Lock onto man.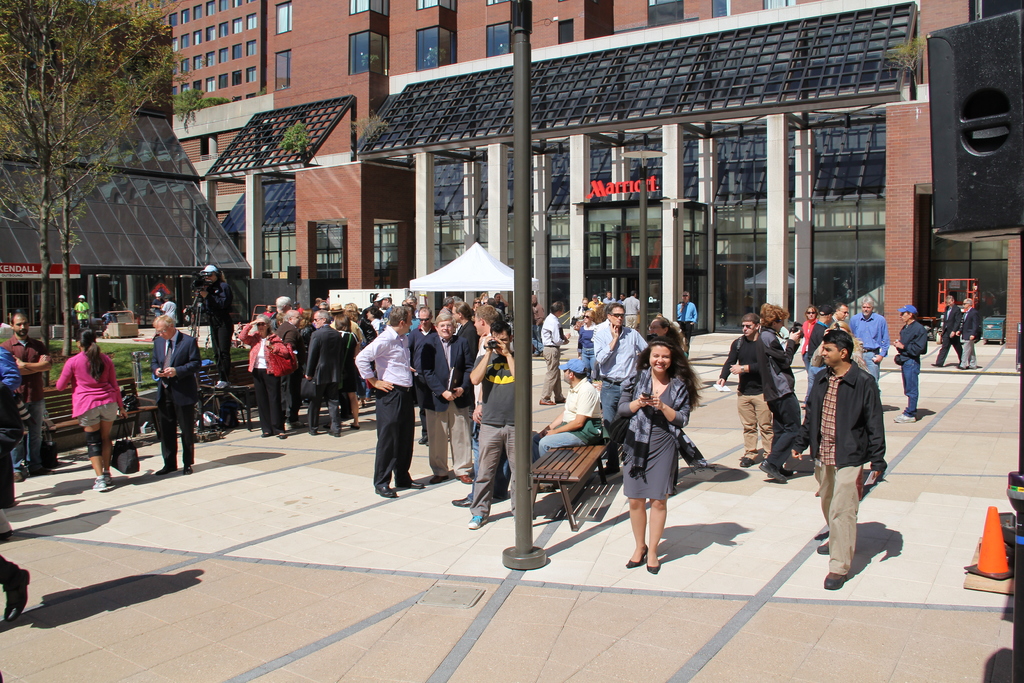
Locked: {"x1": 354, "y1": 304, "x2": 425, "y2": 500}.
